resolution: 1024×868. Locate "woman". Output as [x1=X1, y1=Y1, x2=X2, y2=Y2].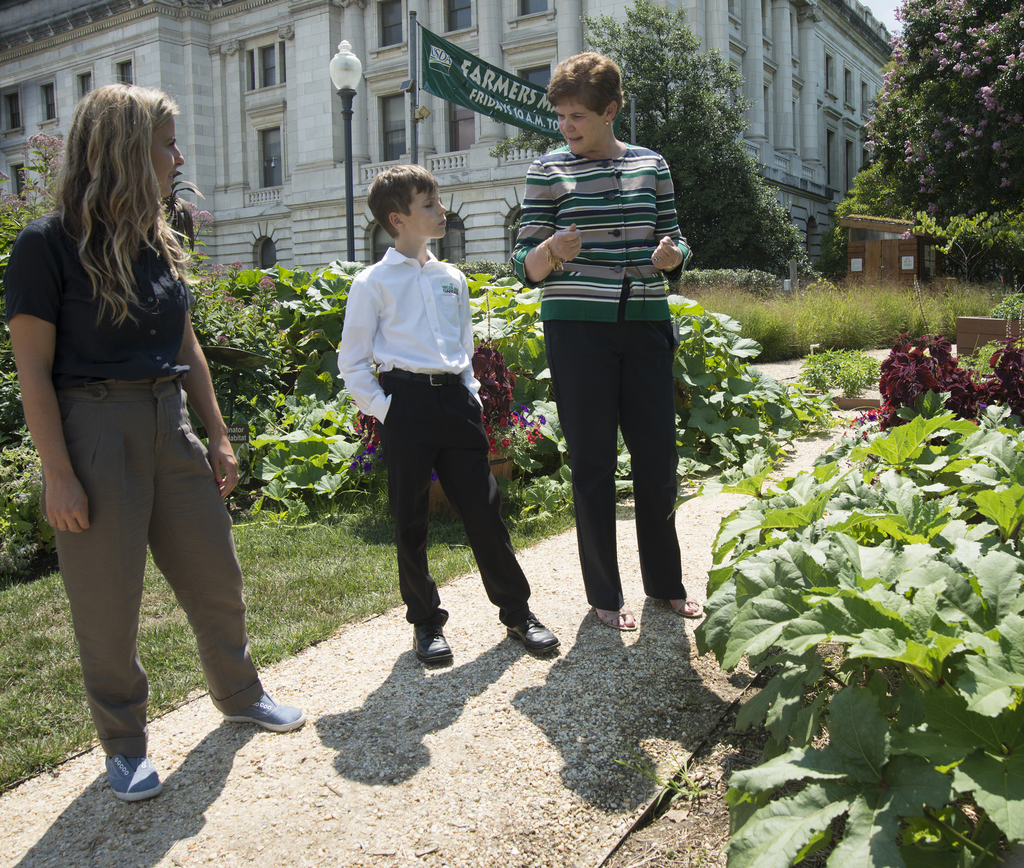
[x1=20, y1=81, x2=273, y2=784].
